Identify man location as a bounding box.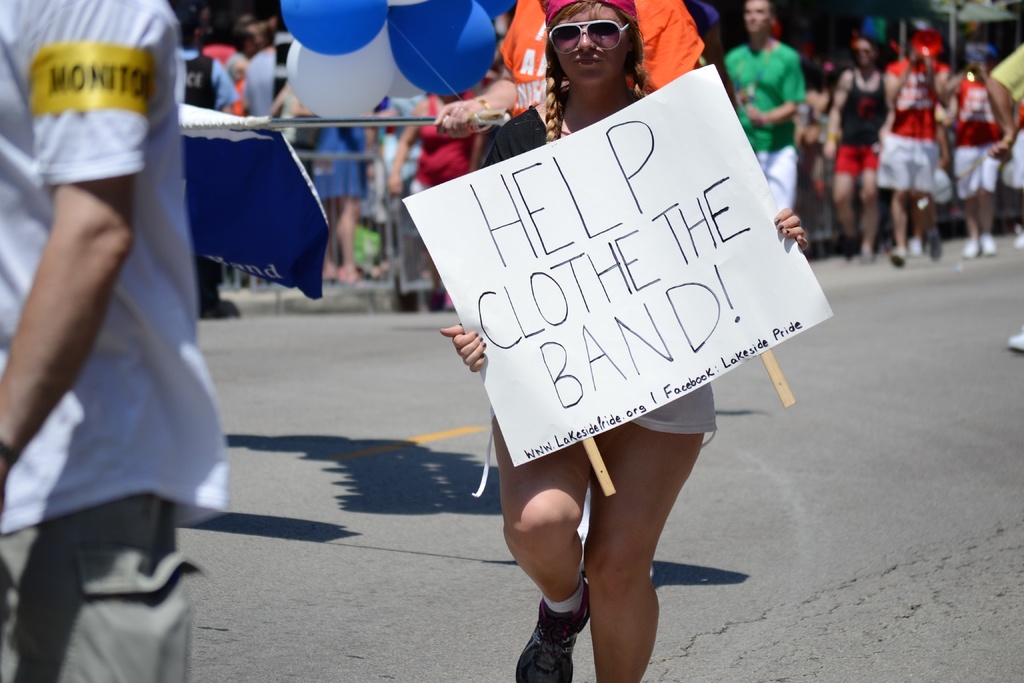
bbox=(728, 0, 809, 206).
